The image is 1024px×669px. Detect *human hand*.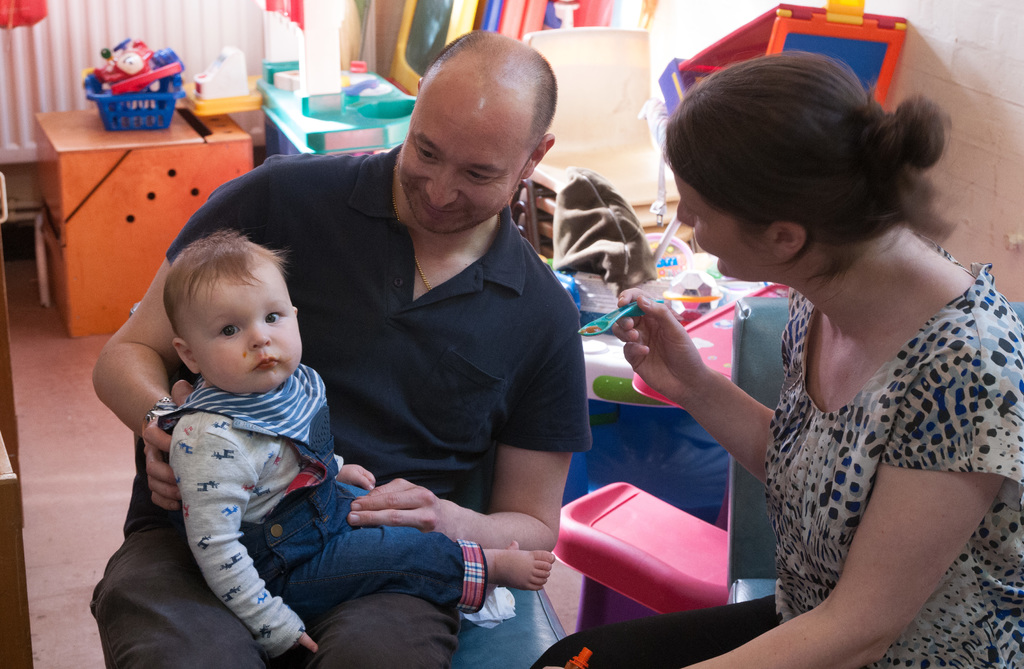
Detection: detection(621, 294, 765, 435).
